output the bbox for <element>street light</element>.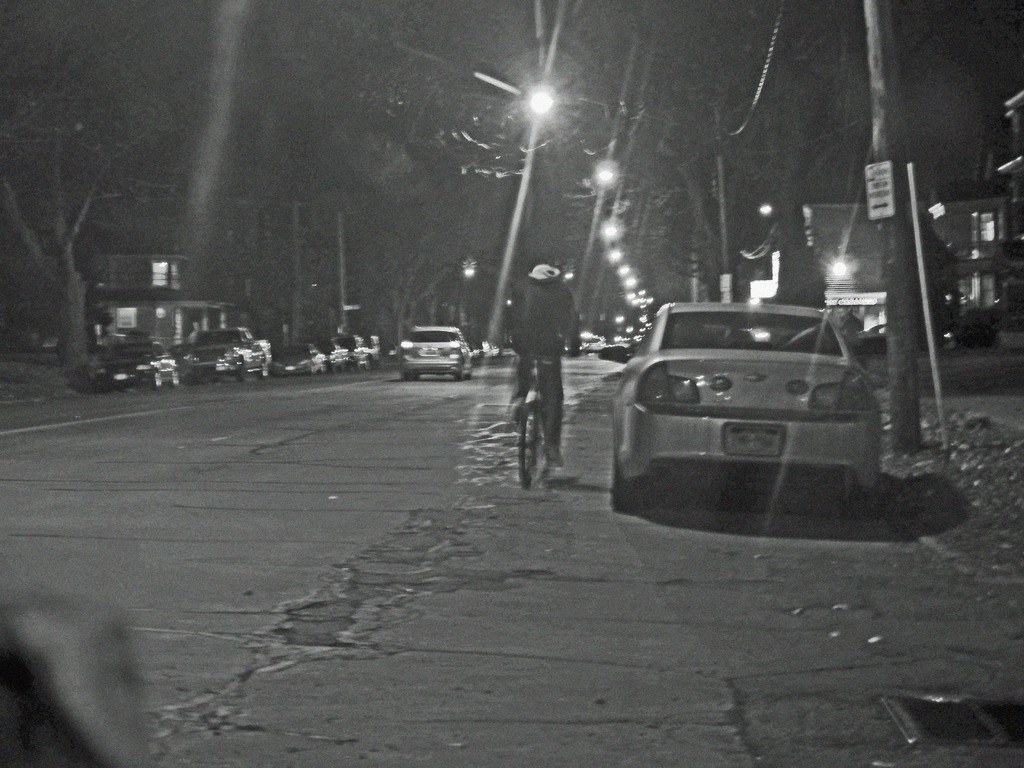
[x1=481, y1=85, x2=557, y2=362].
